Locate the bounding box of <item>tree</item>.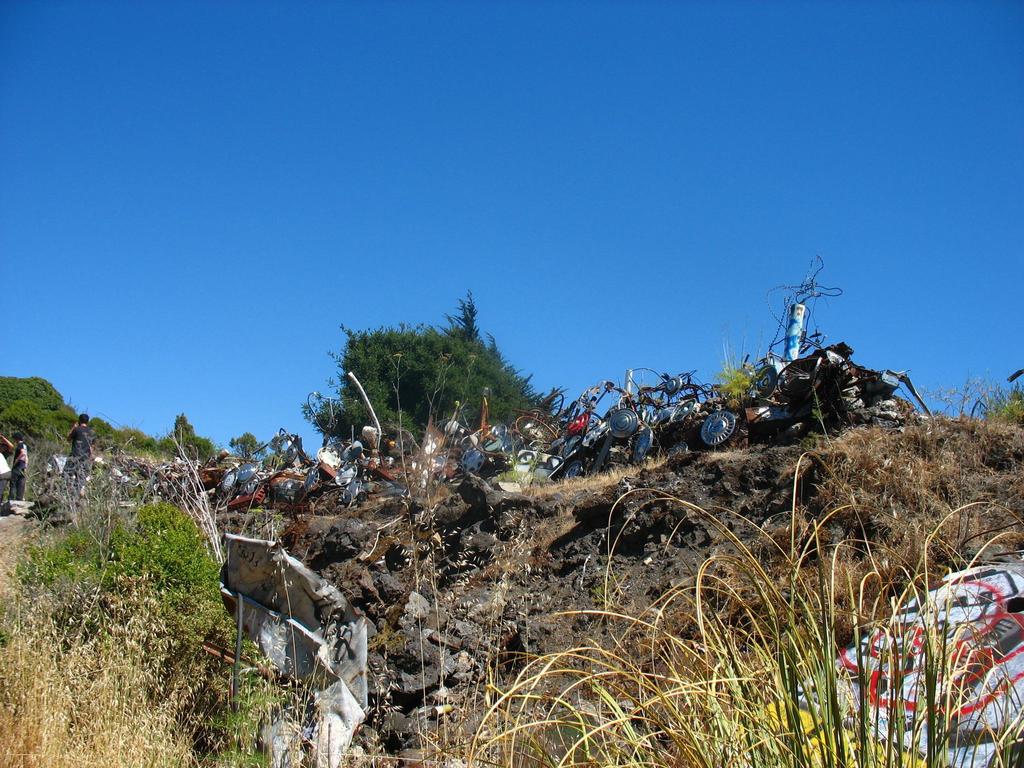
Bounding box: crop(296, 315, 541, 453).
